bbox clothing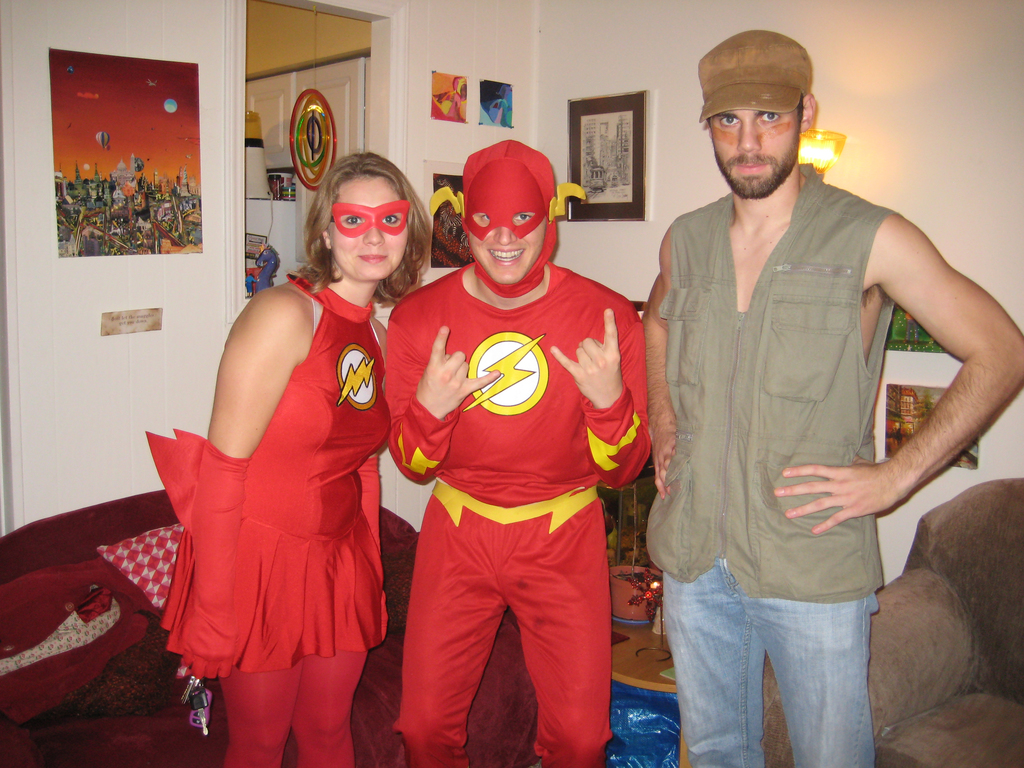
{"x1": 150, "y1": 276, "x2": 384, "y2": 767}
